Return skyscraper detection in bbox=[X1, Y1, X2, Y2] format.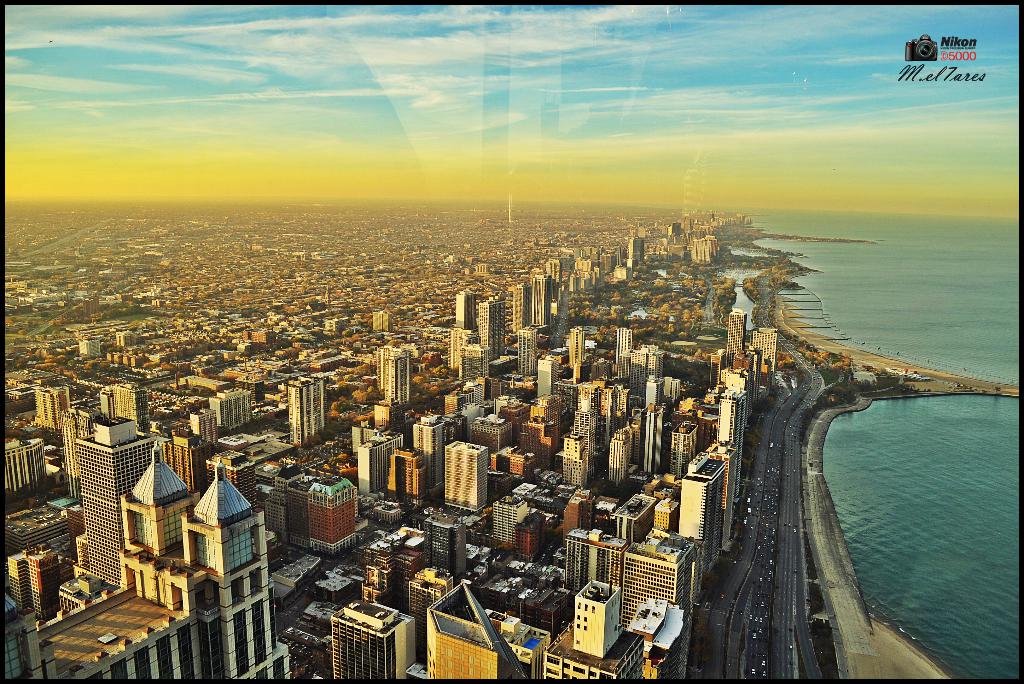
bbox=[561, 429, 585, 483].
